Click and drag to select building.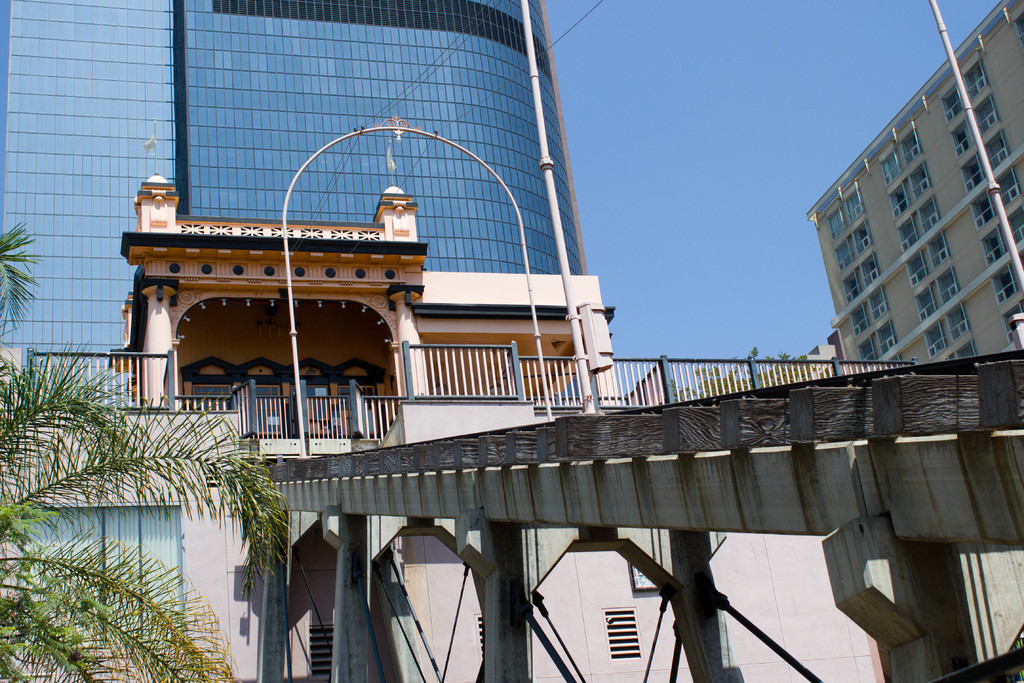
Selection: [left=810, top=0, right=1023, bottom=347].
